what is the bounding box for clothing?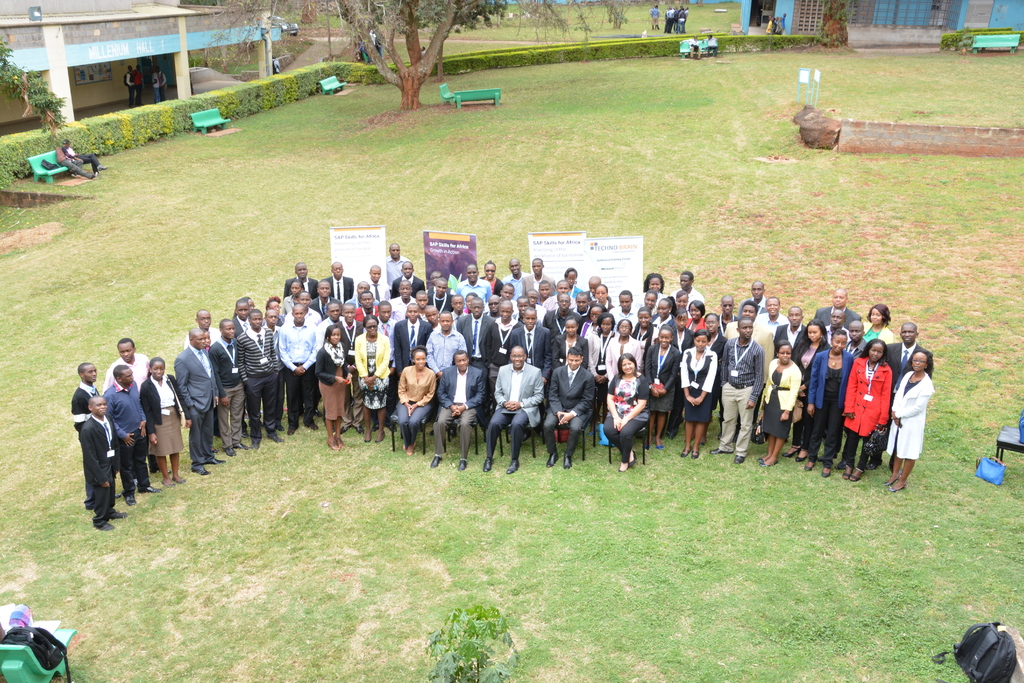
bbox=(885, 372, 934, 459).
